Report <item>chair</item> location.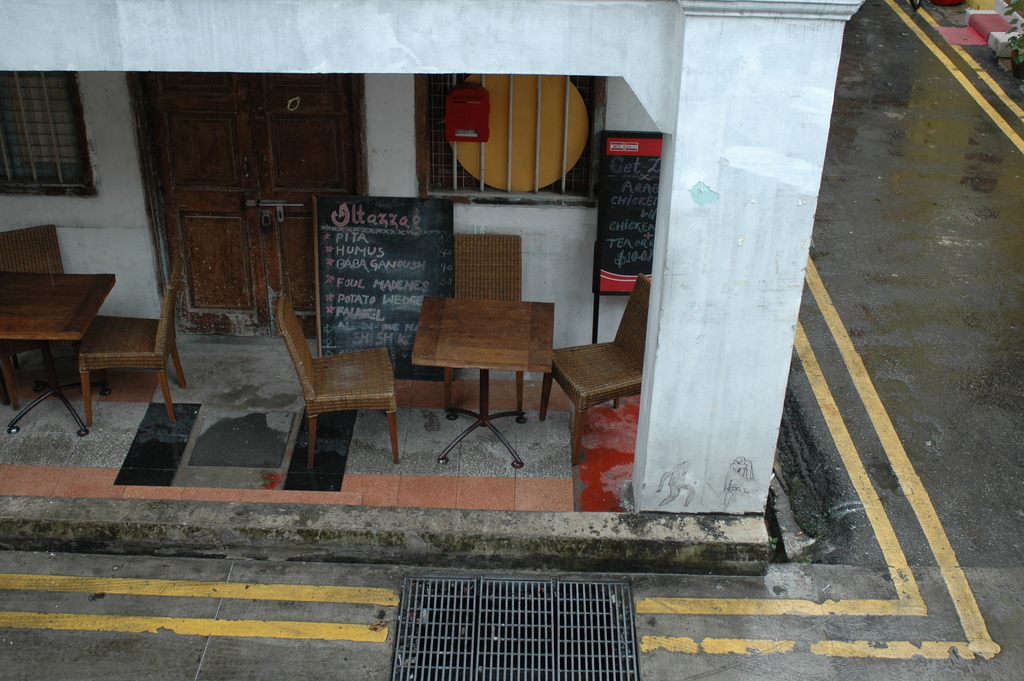
Report: 0 222 86 407.
